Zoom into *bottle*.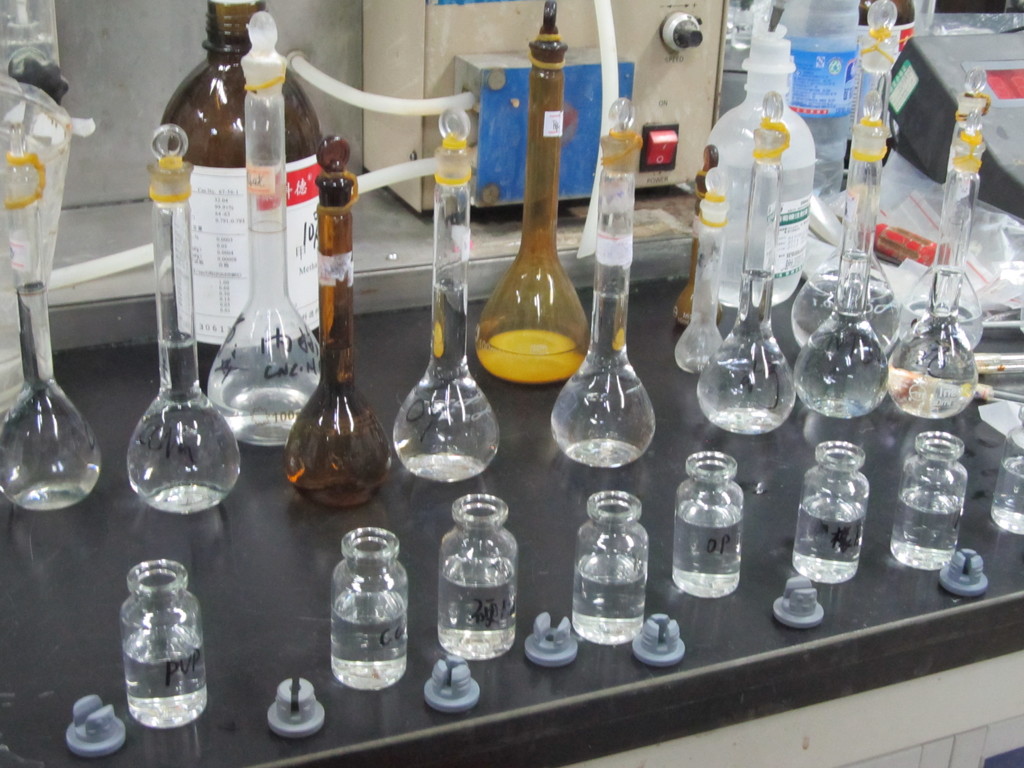
Zoom target: {"x1": 785, "y1": 442, "x2": 865, "y2": 582}.
